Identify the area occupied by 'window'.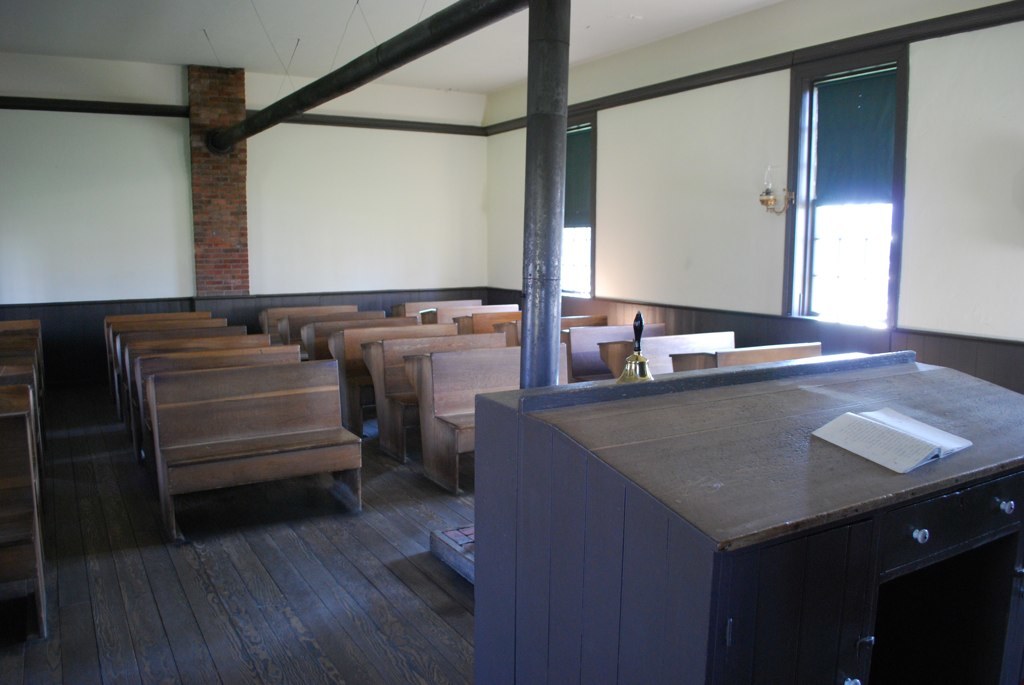
Area: <region>564, 111, 598, 303</region>.
